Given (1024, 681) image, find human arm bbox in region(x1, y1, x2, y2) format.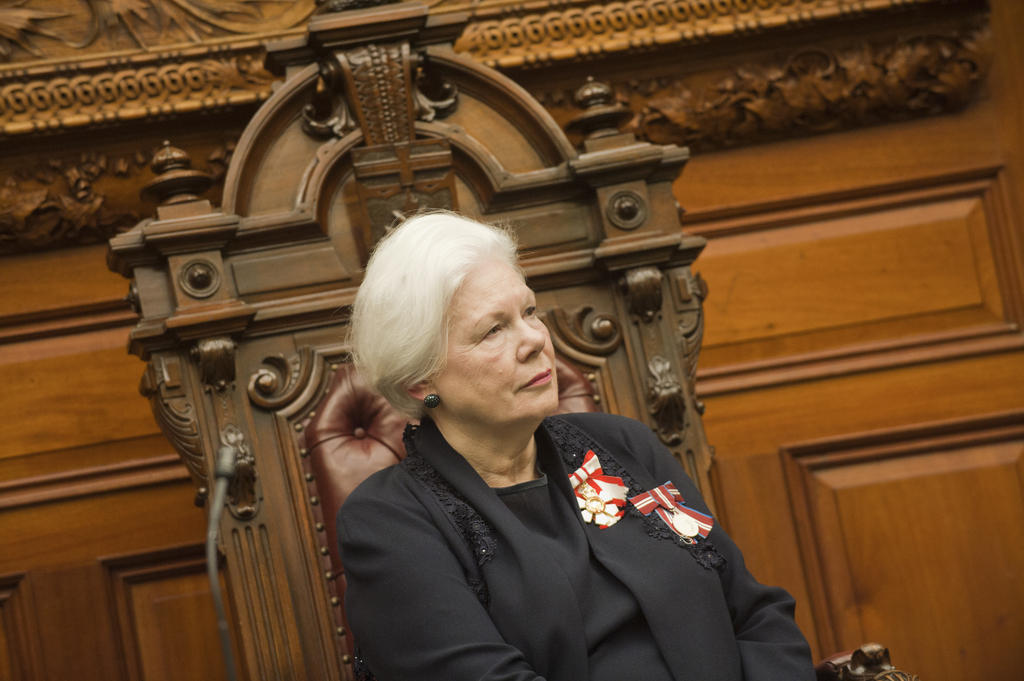
region(653, 440, 817, 680).
